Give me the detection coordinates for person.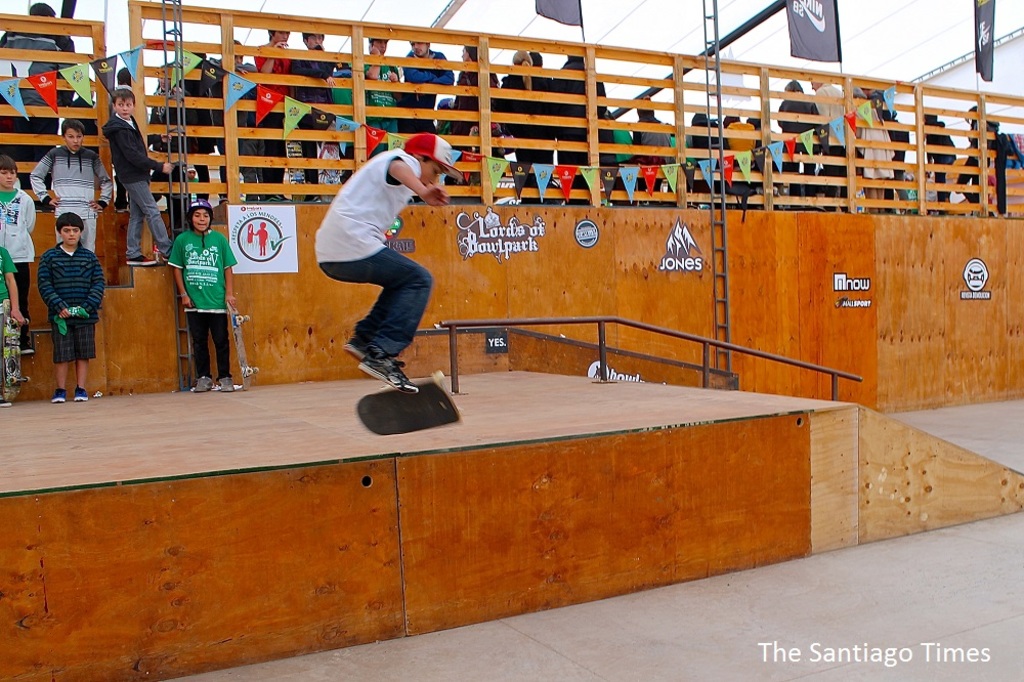
region(0, 0, 80, 176).
